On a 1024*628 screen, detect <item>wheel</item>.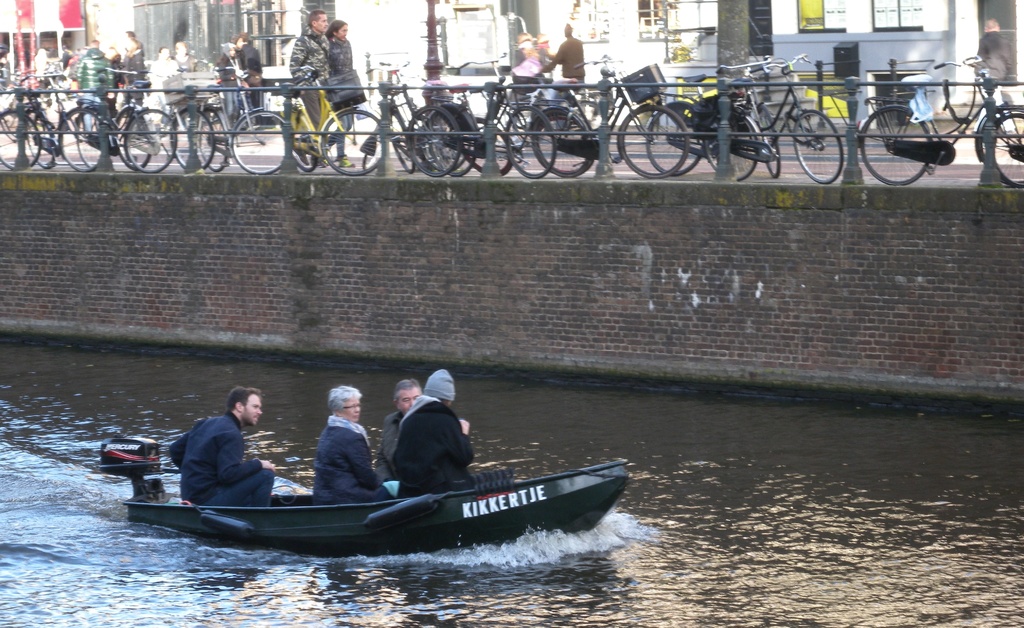
crop(111, 106, 142, 170).
